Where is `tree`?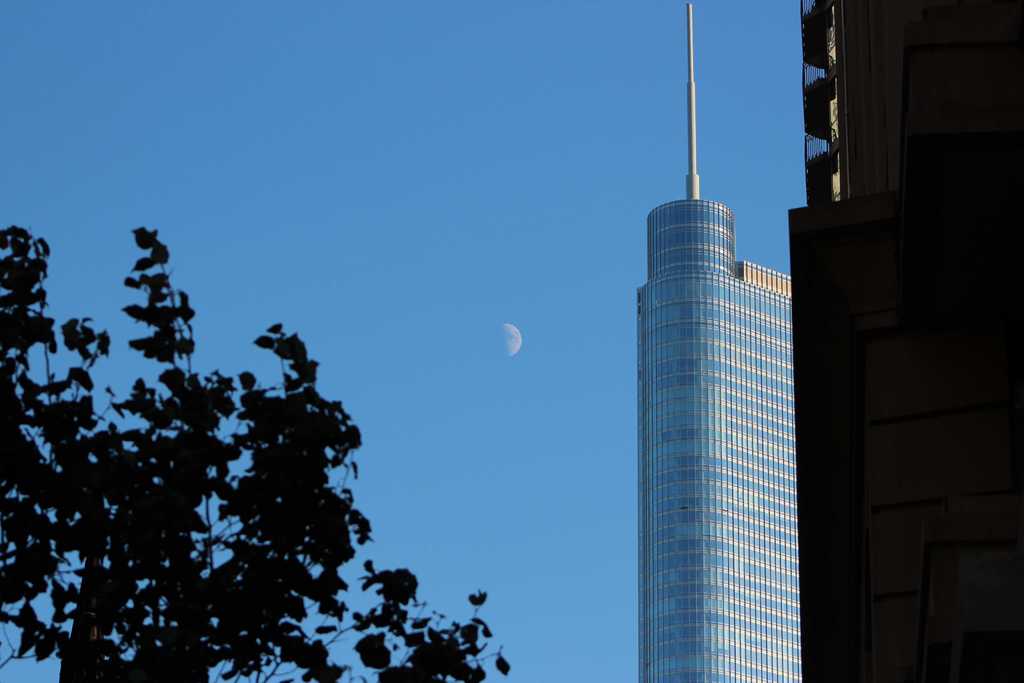
<box>0,215,515,682</box>.
